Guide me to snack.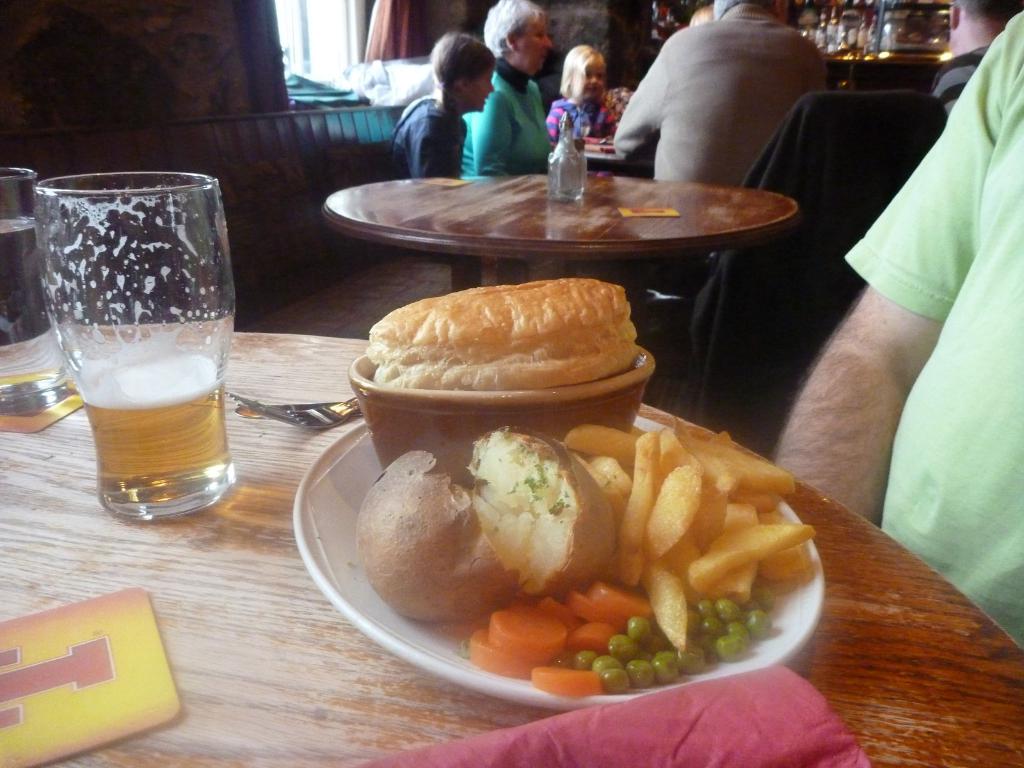
Guidance: [367, 284, 644, 385].
